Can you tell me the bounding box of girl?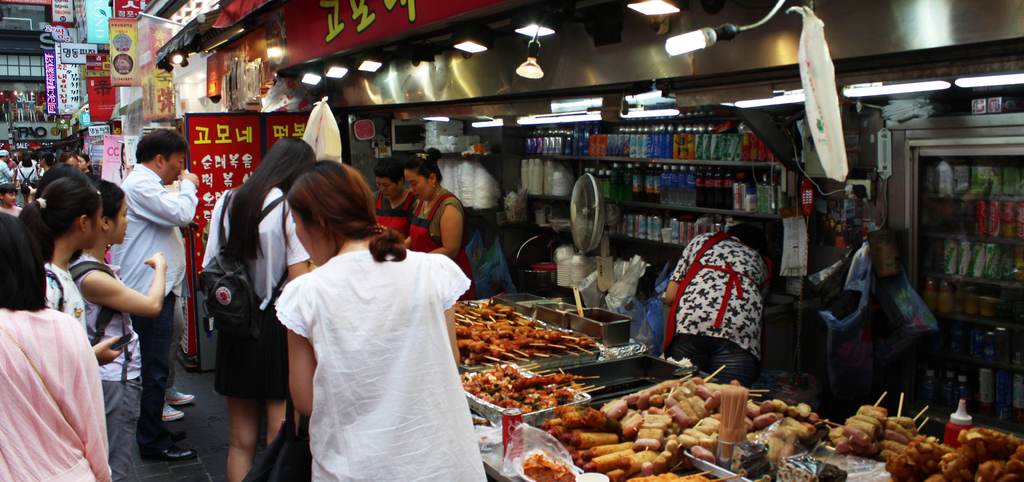
rect(67, 181, 166, 481).
